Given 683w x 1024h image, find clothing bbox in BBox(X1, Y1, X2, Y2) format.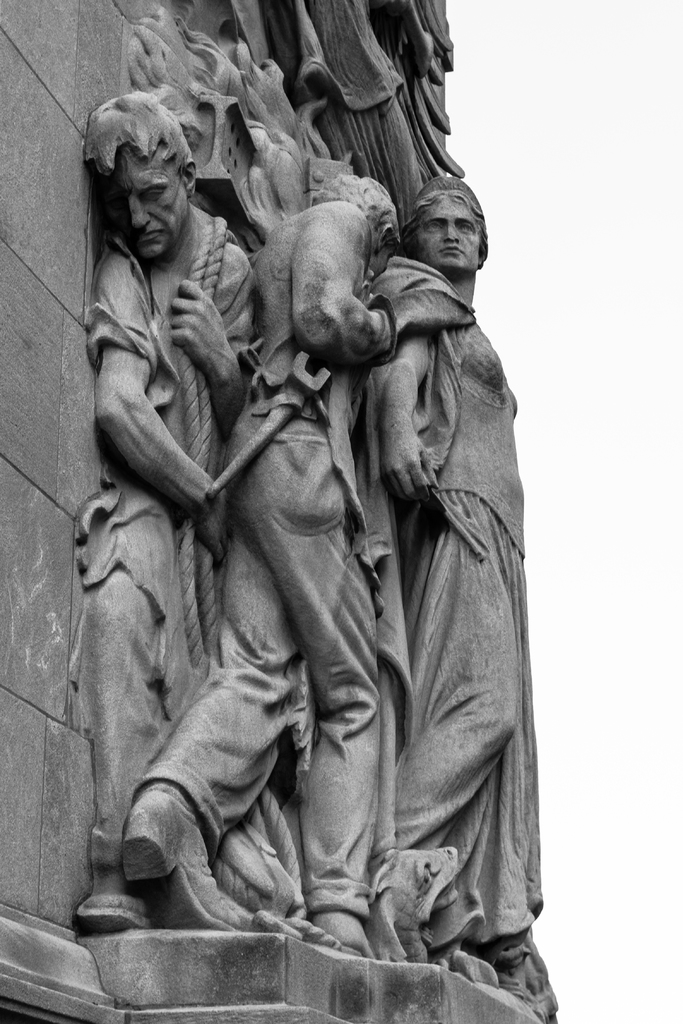
BBox(372, 255, 545, 954).
